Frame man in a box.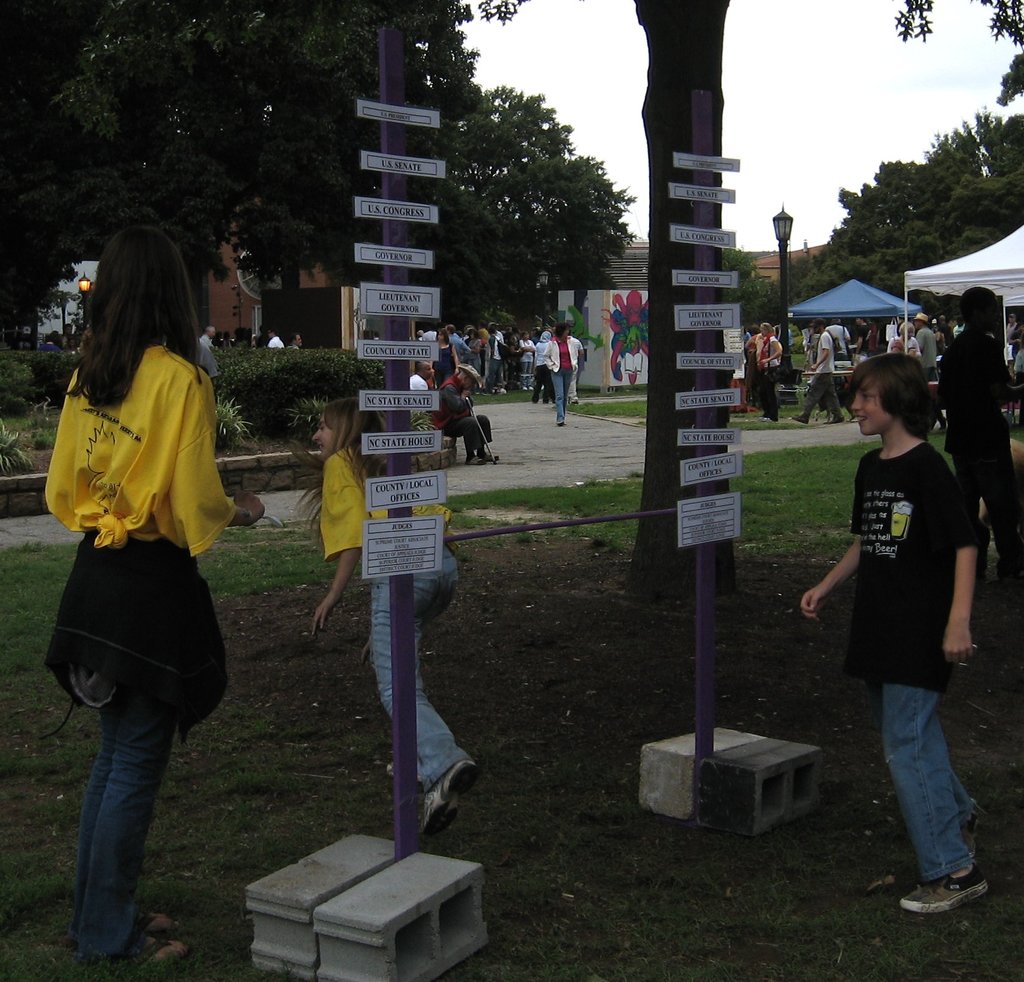
rect(854, 315, 871, 359).
